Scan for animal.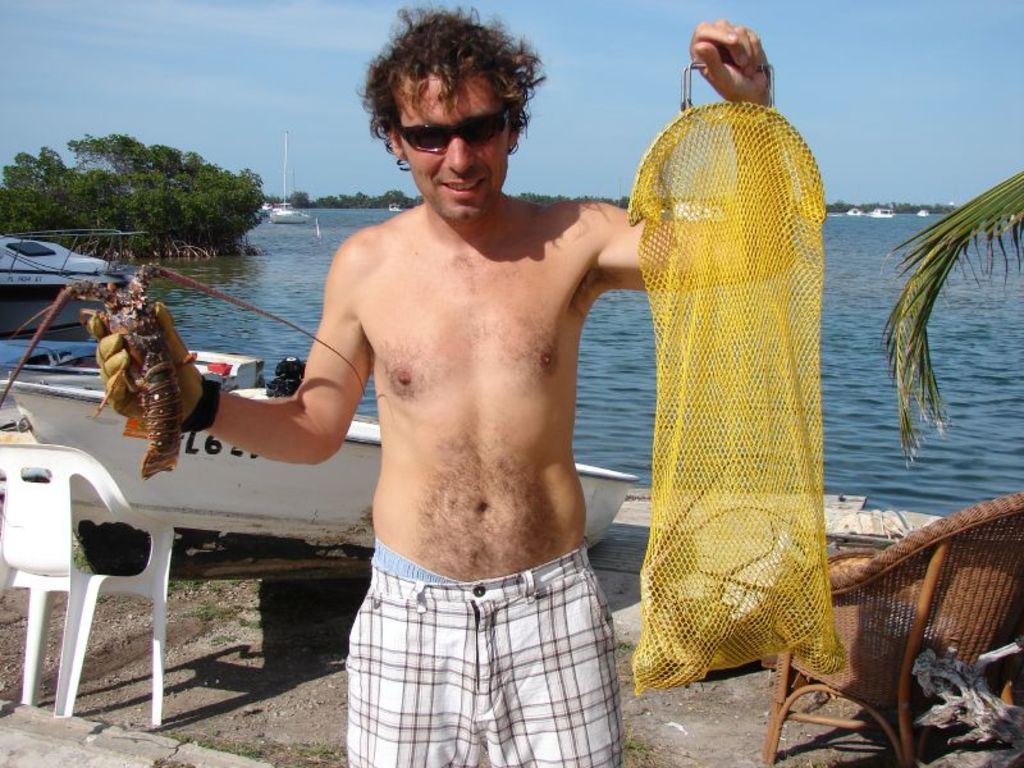
Scan result: box(0, 259, 365, 477).
